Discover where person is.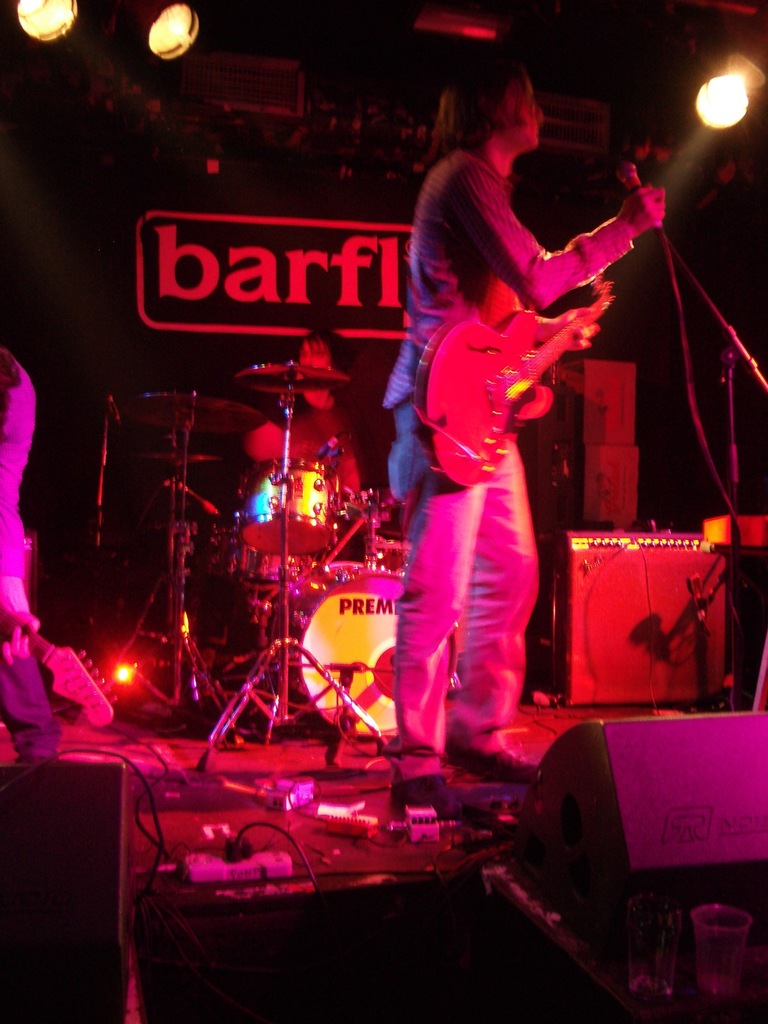
Discovered at 243,335,360,517.
